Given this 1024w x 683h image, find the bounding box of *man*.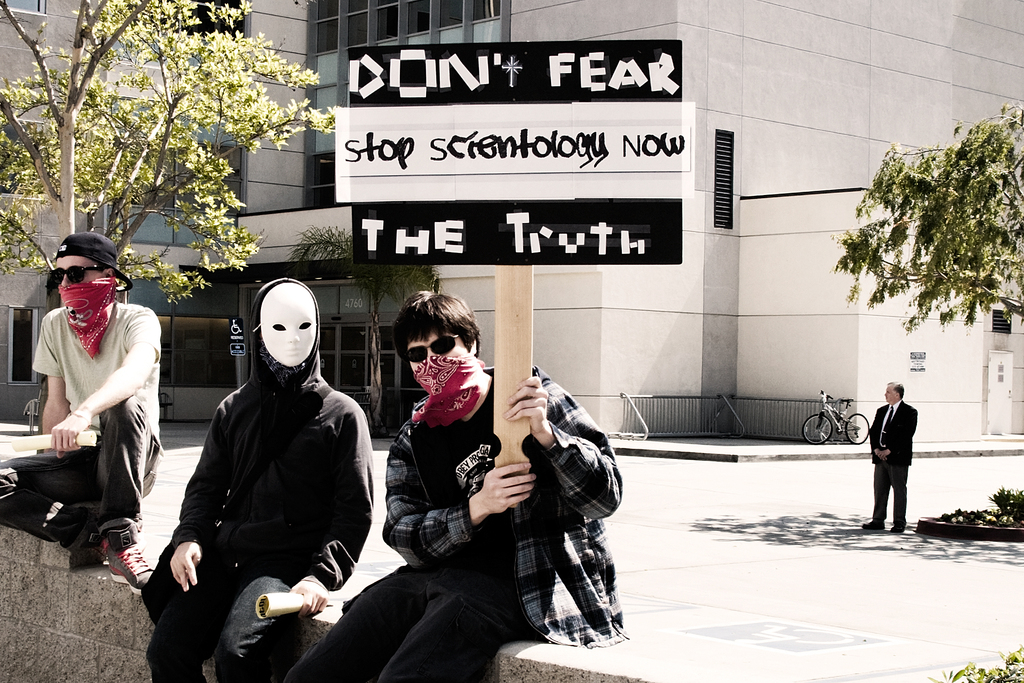
[275, 288, 628, 682].
